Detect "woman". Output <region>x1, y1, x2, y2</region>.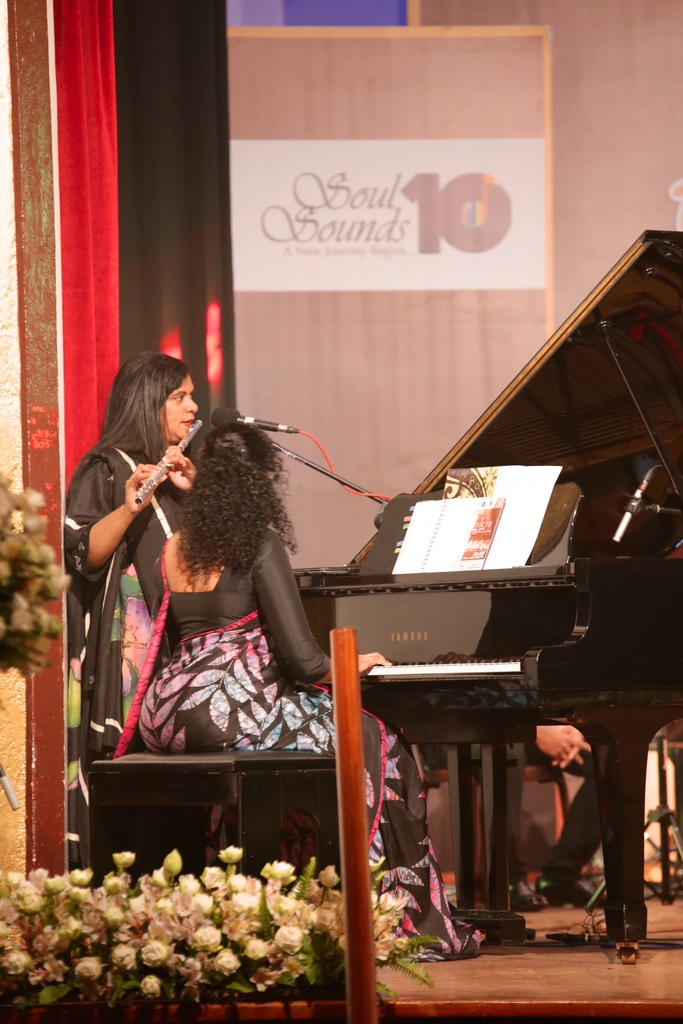
<region>66, 344, 215, 655</region>.
